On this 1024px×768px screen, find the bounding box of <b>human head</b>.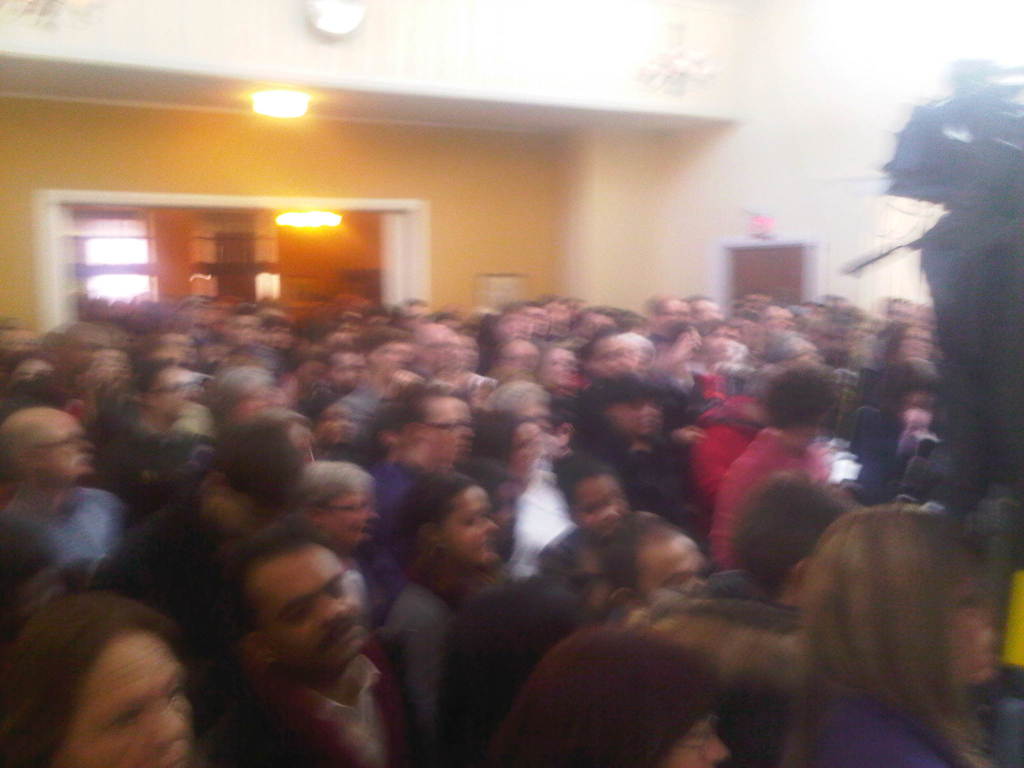
Bounding box: [465, 462, 522, 550].
